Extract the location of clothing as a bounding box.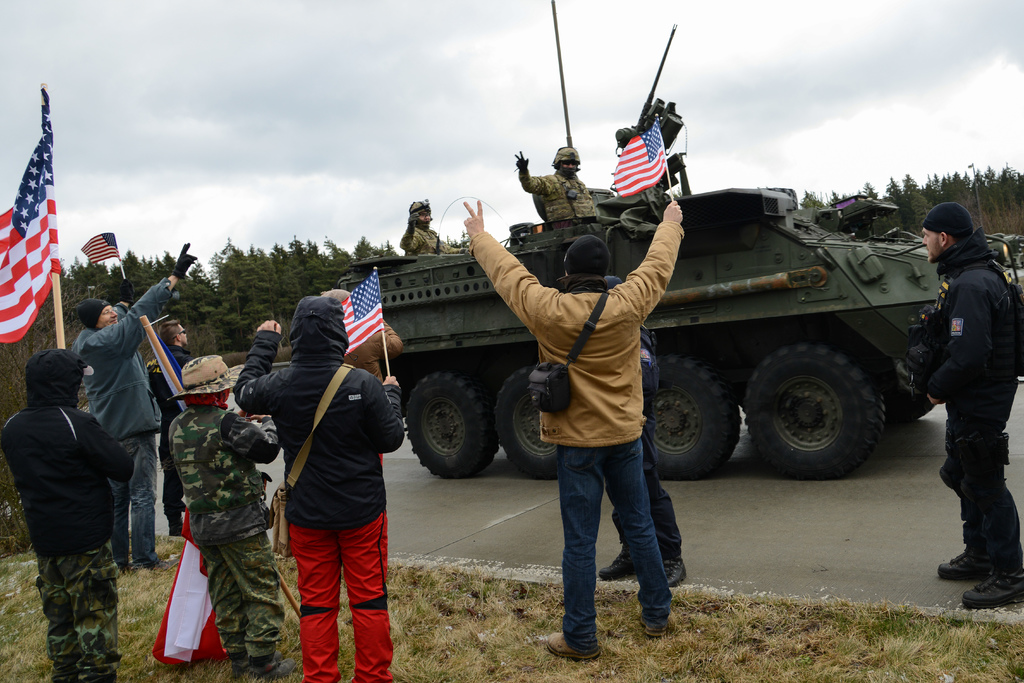
(399, 226, 462, 255).
